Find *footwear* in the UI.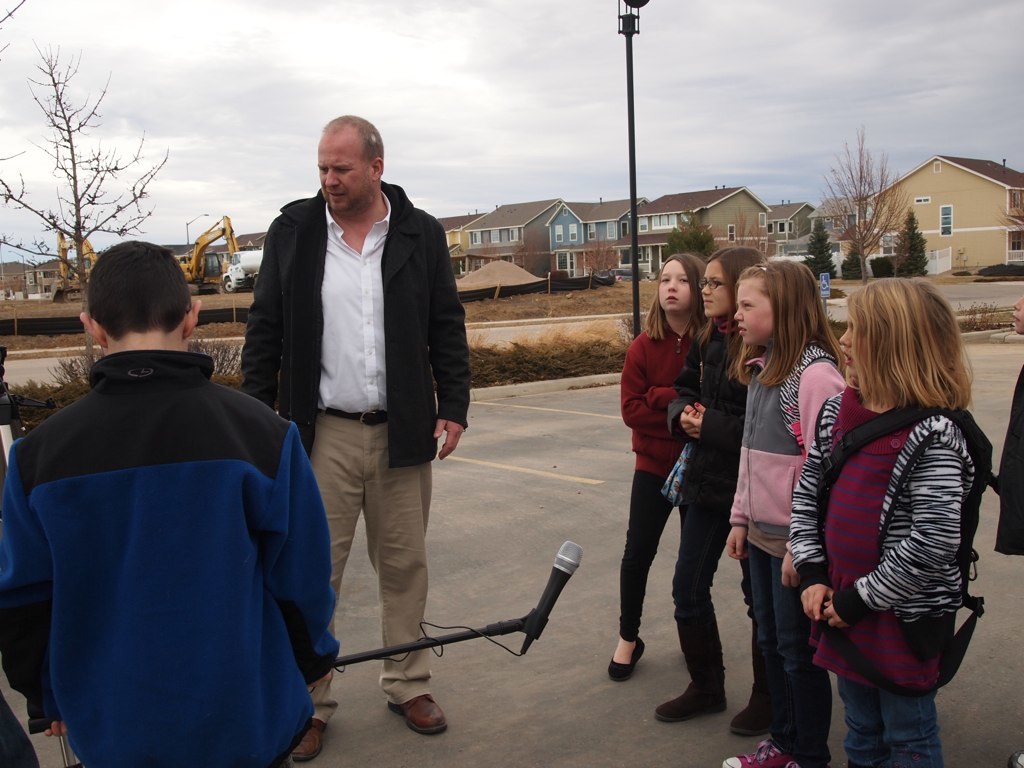
UI element at [606, 637, 646, 679].
